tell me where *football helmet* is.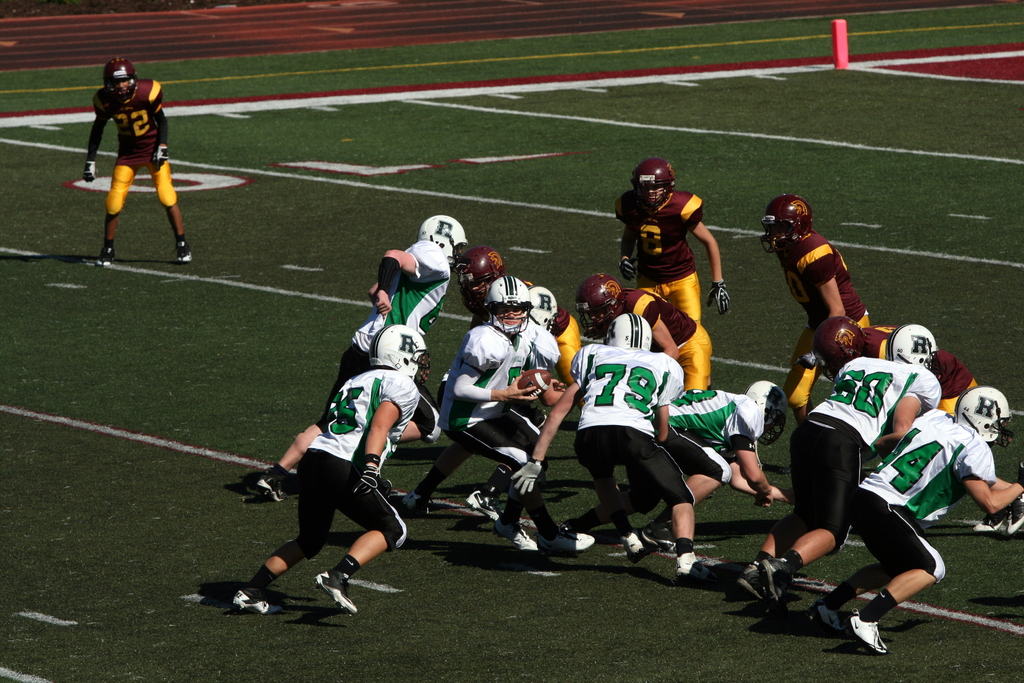
*football helmet* is at [left=884, top=322, right=936, bottom=382].
